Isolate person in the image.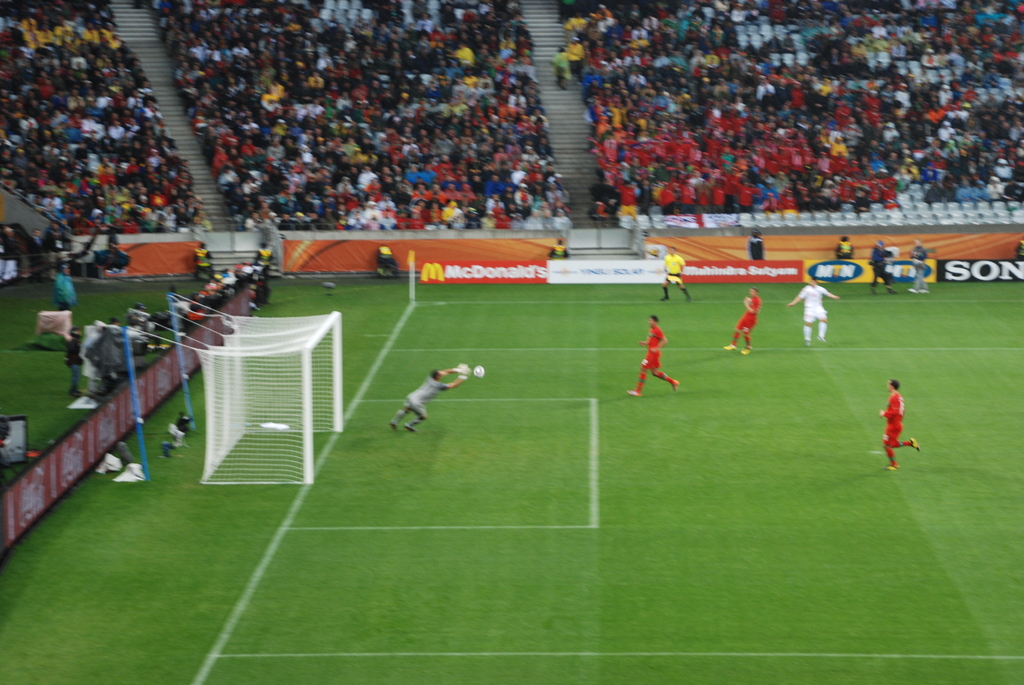
Isolated region: (x1=745, y1=232, x2=762, y2=263).
